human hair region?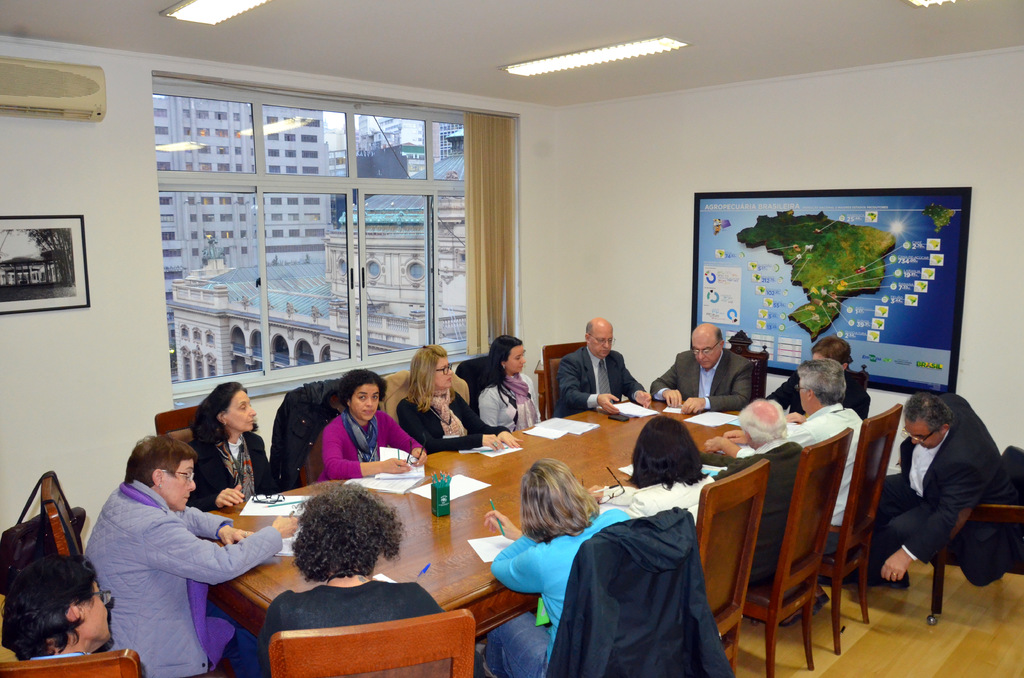
pyautogui.locateOnScreen(190, 381, 246, 455)
